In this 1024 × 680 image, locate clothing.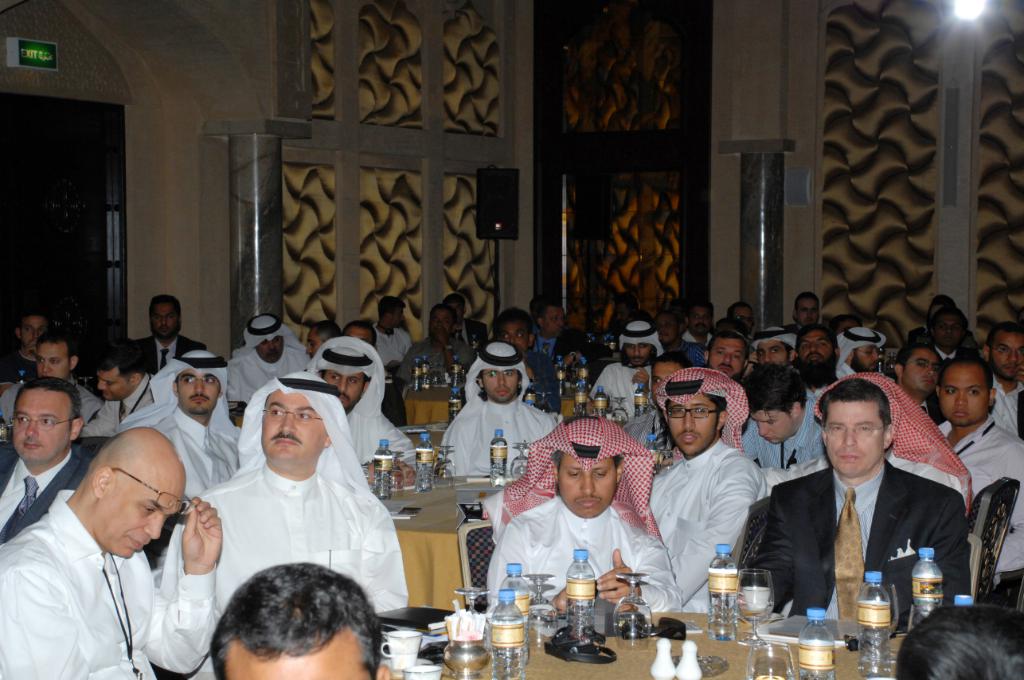
Bounding box: crop(936, 419, 1023, 580).
